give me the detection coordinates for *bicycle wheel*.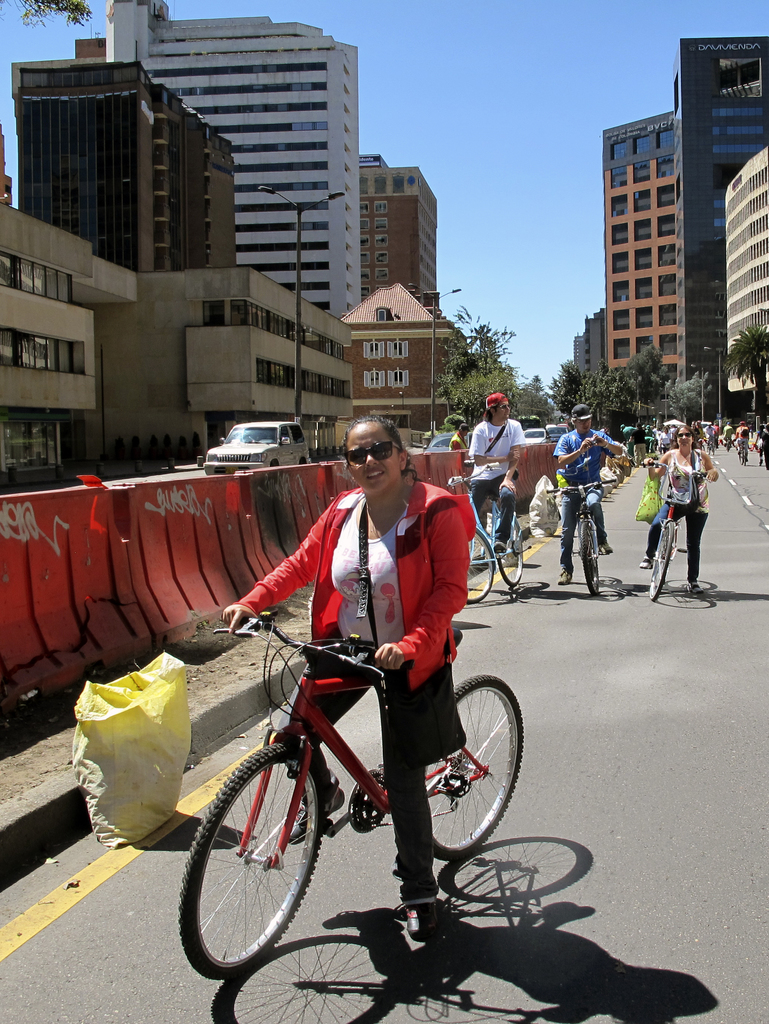
bbox=[493, 516, 523, 591].
